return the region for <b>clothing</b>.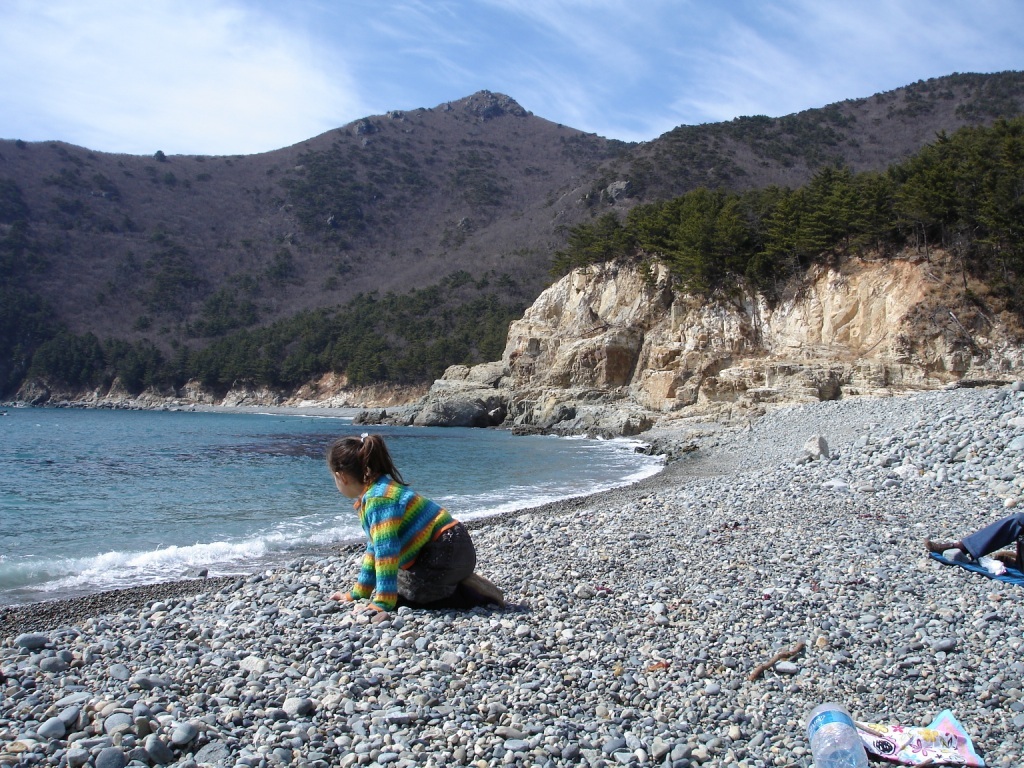
bbox(961, 513, 1023, 565).
